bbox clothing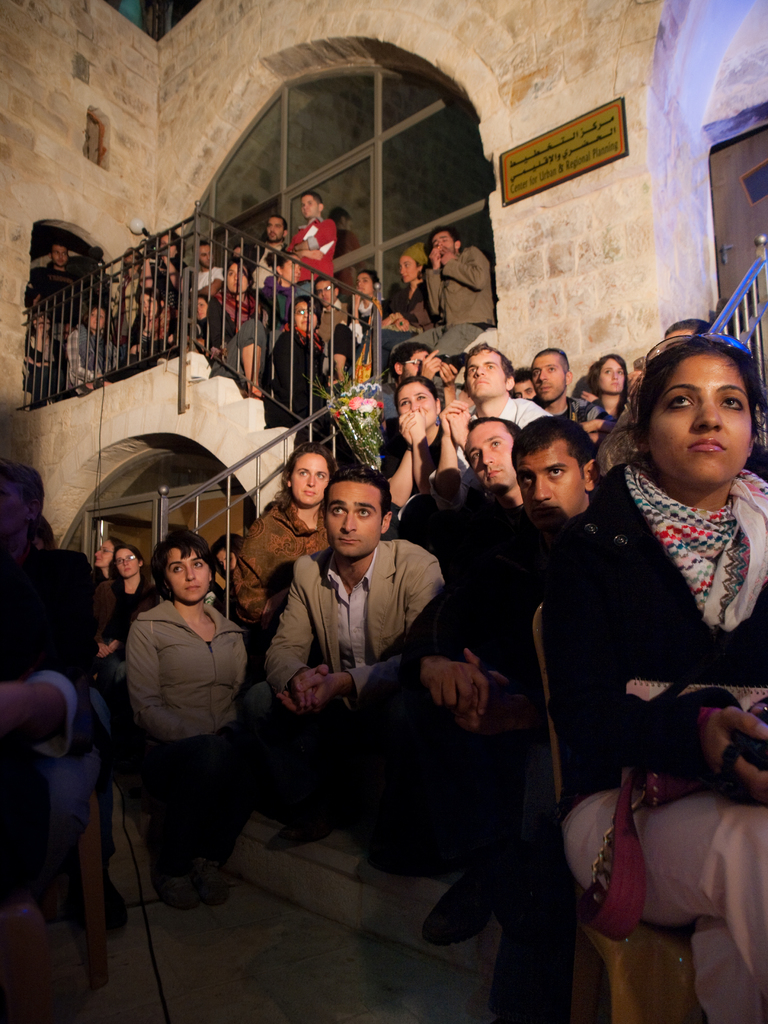
l=241, t=678, r=435, b=843
